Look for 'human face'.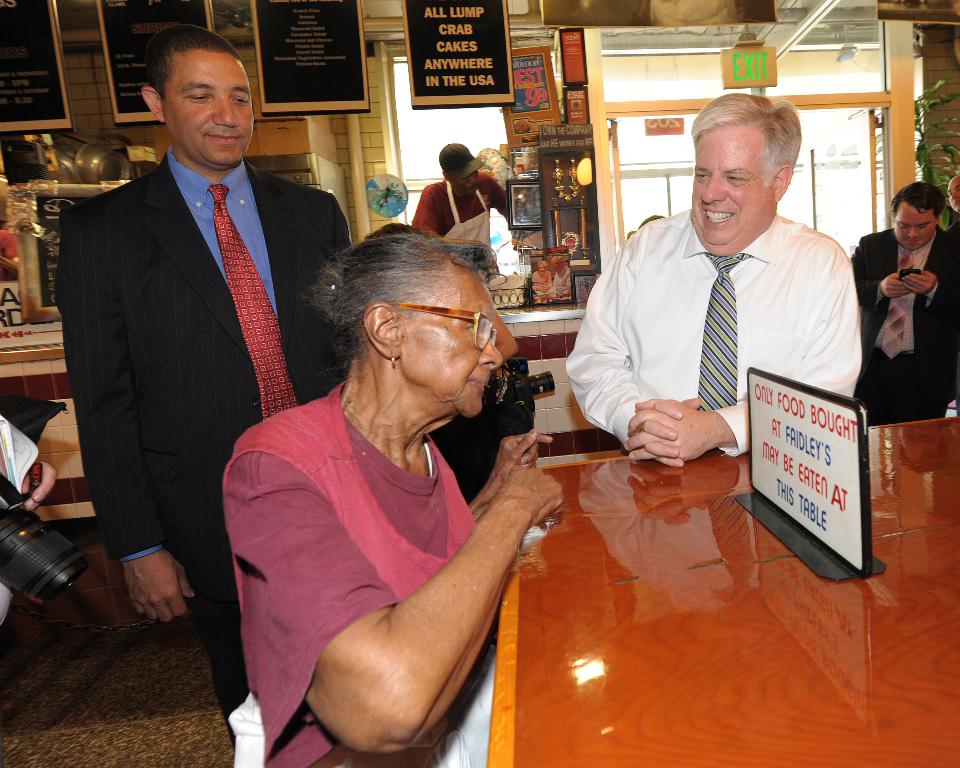
Found: l=691, t=122, r=773, b=250.
